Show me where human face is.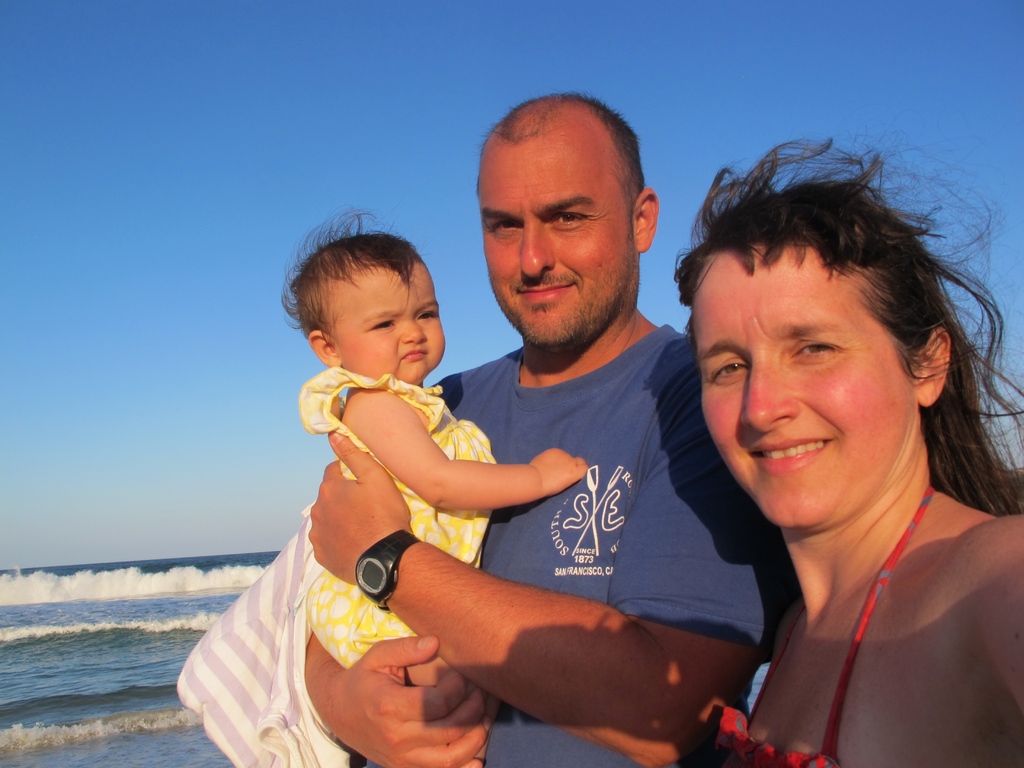
human face is at {"x1": 472, "y1": 130, "x2": 632, "y2": 342}.
